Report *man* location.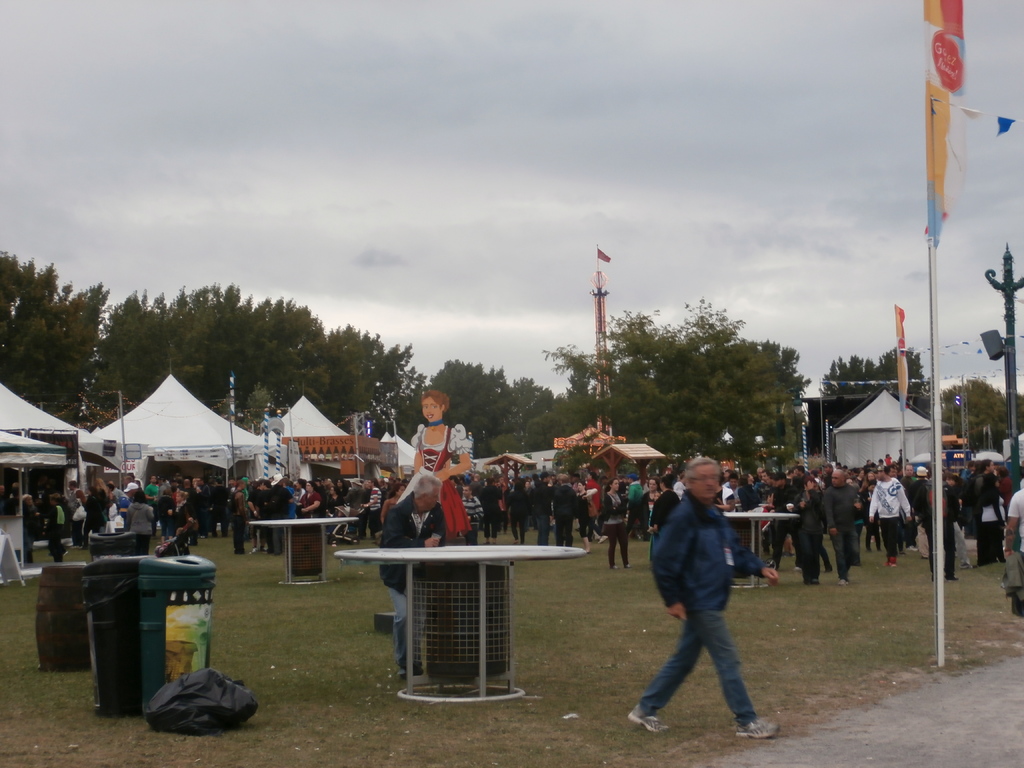
Report: x1=920, y1=463, x2=960, y2=583.
